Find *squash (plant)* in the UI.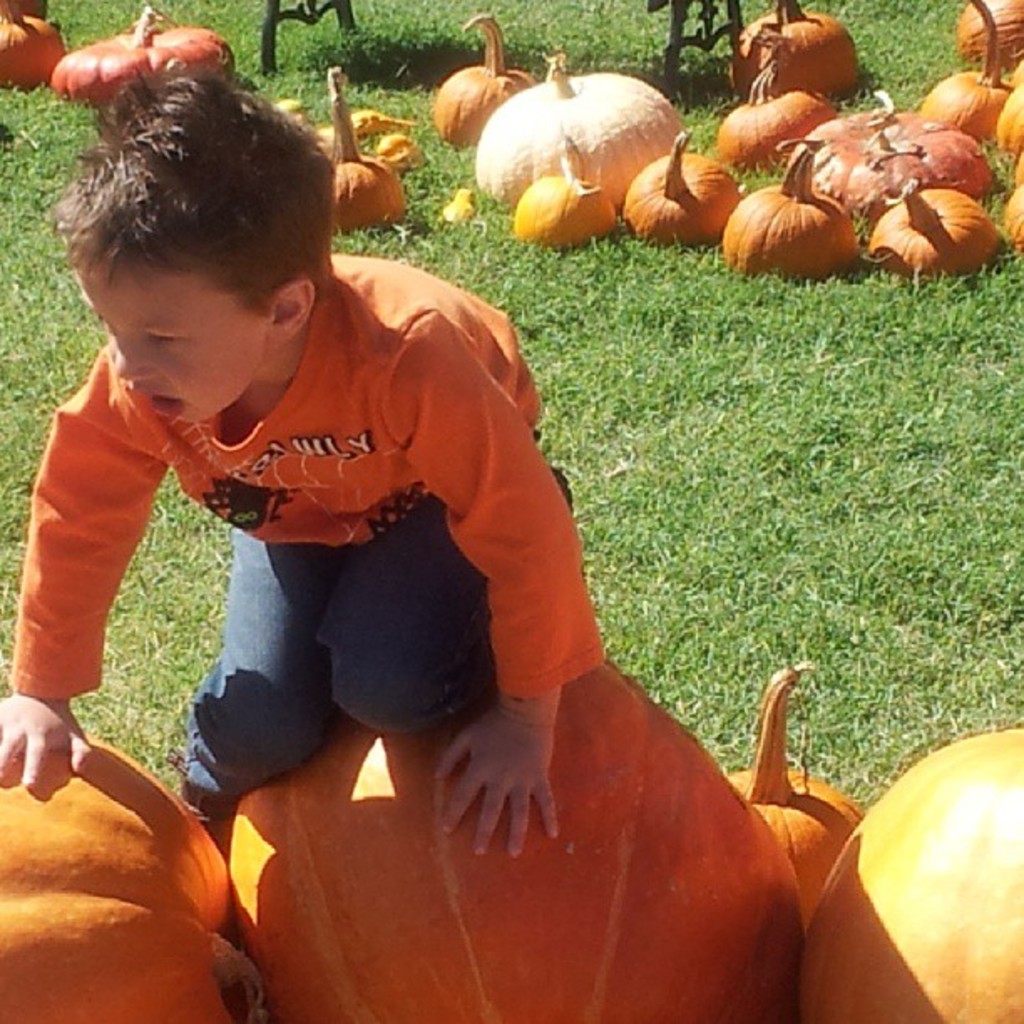
UI element at <bbox>331, 94, 410, 231</bbox>.
